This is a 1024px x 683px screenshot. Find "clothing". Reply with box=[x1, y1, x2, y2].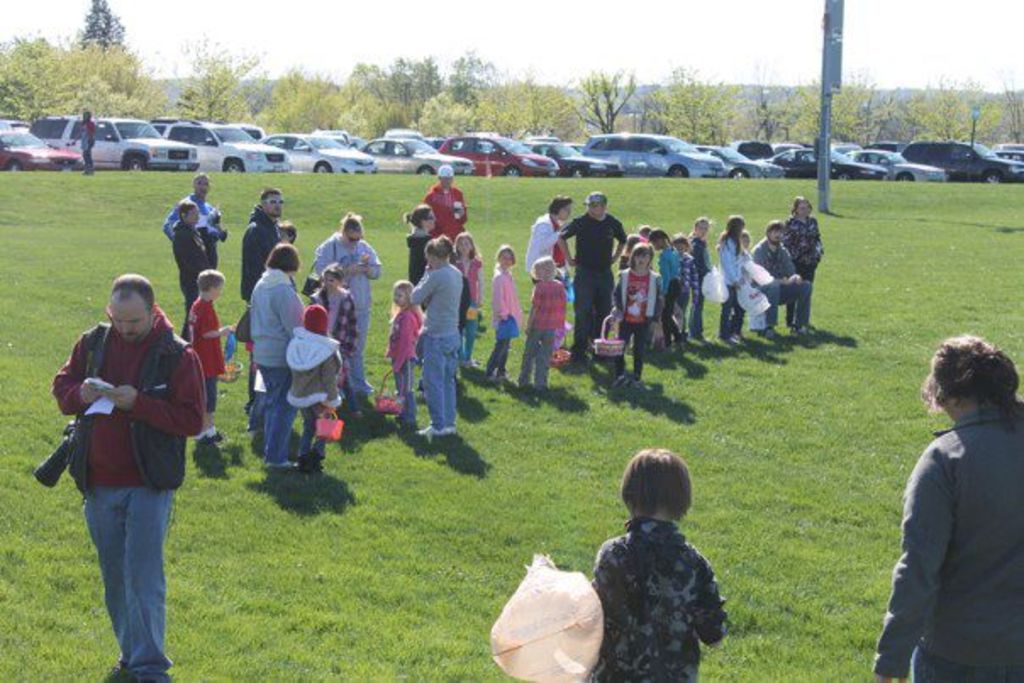
box=[173, 224, 215, 339].
